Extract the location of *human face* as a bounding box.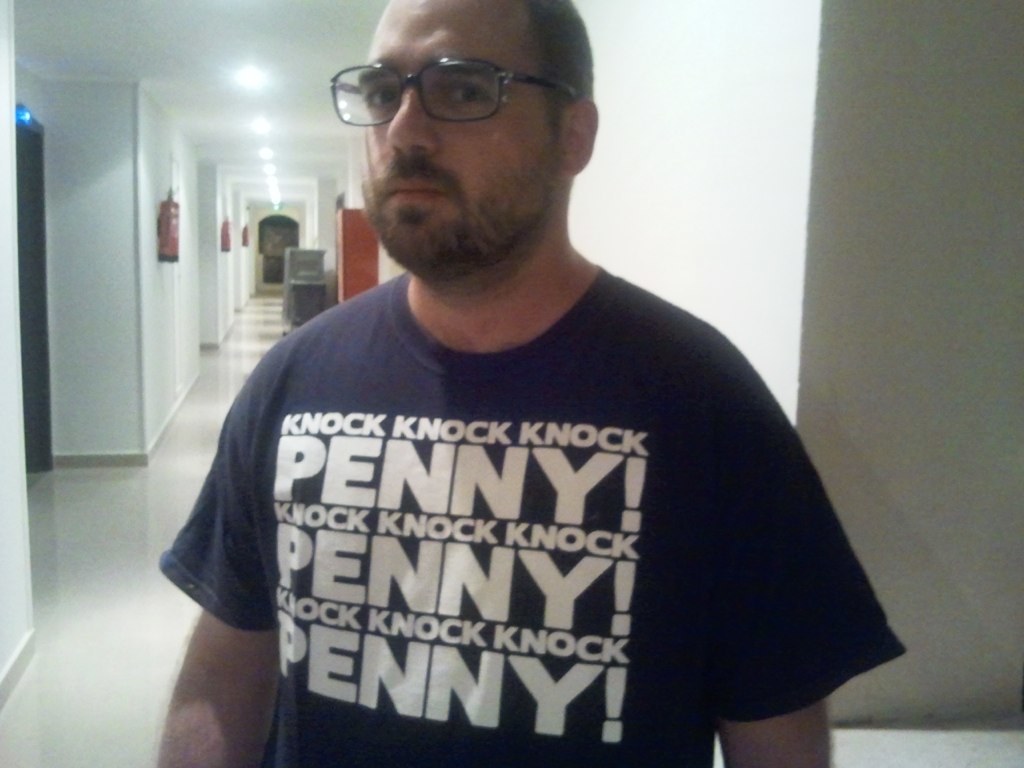
{"left": 354, "top": 1, "right": 563, "bottom": 270}.
